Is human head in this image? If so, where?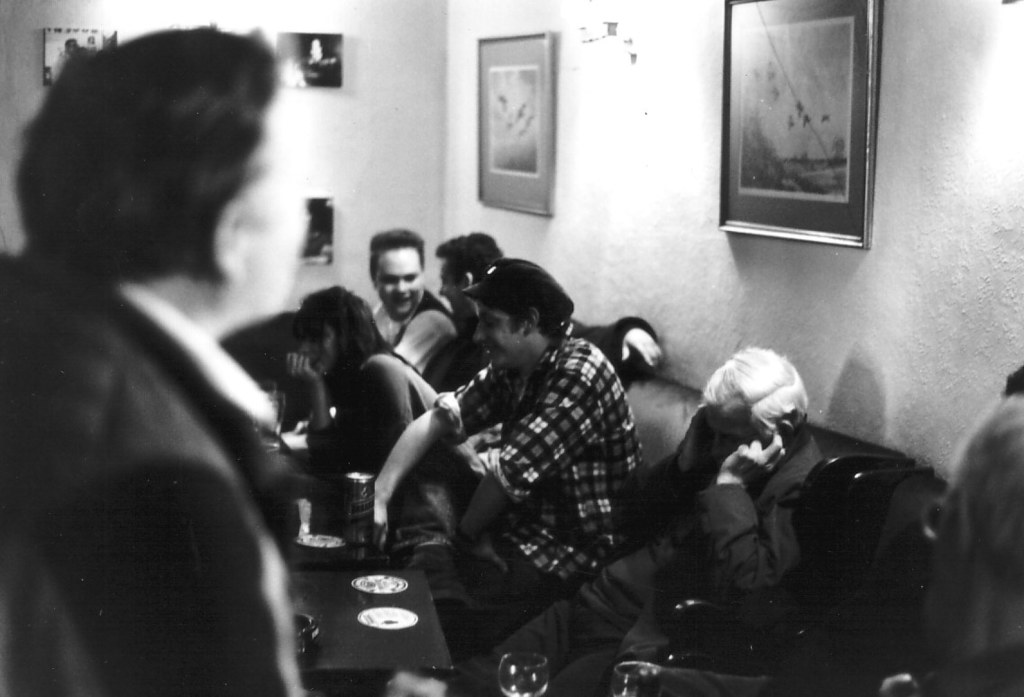
Yes, at 458:253:576:376.
